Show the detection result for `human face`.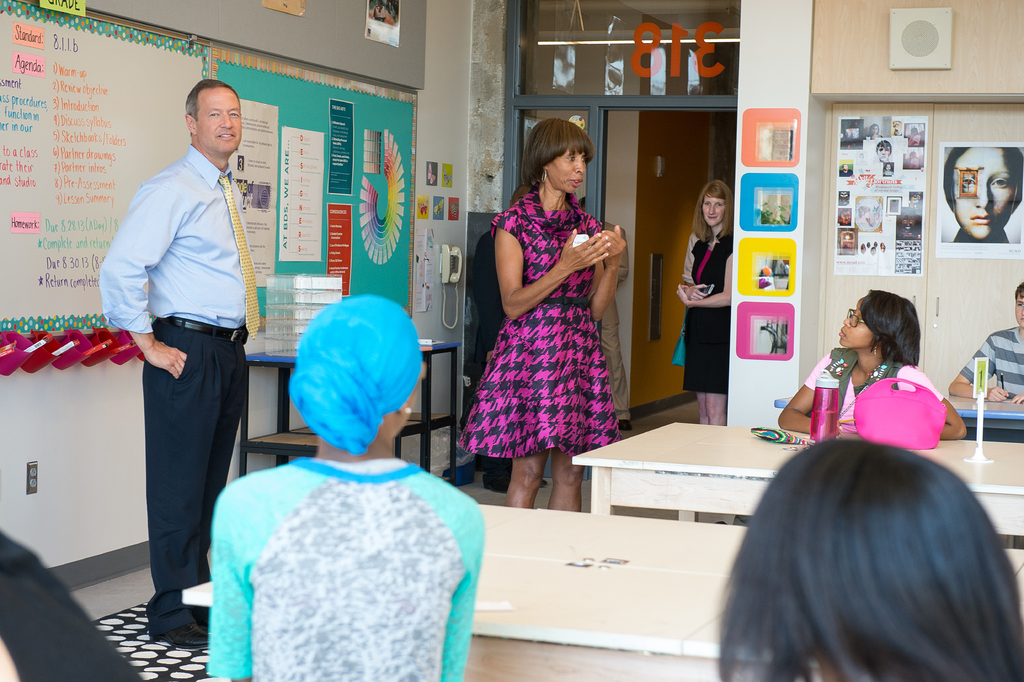
box=[701, 194, 724, 228].
